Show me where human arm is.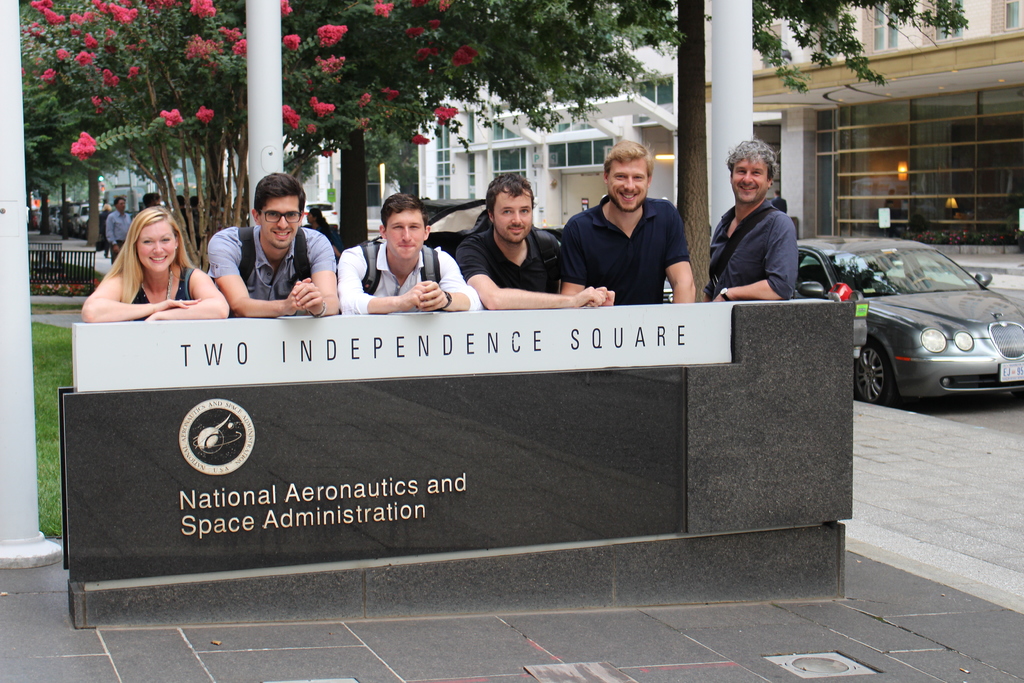
human arm is at 570 202 630 310.
